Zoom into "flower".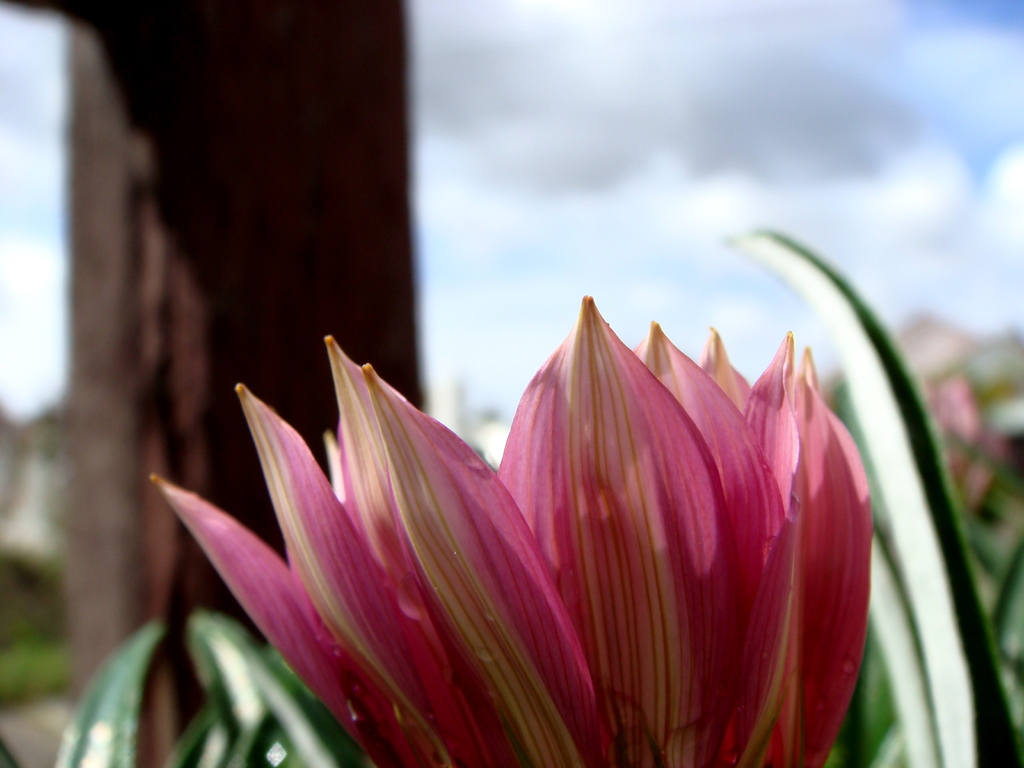
Zoom target: {"x1": 148, "y1": 285, "x2": 879, "y2": 762}.
